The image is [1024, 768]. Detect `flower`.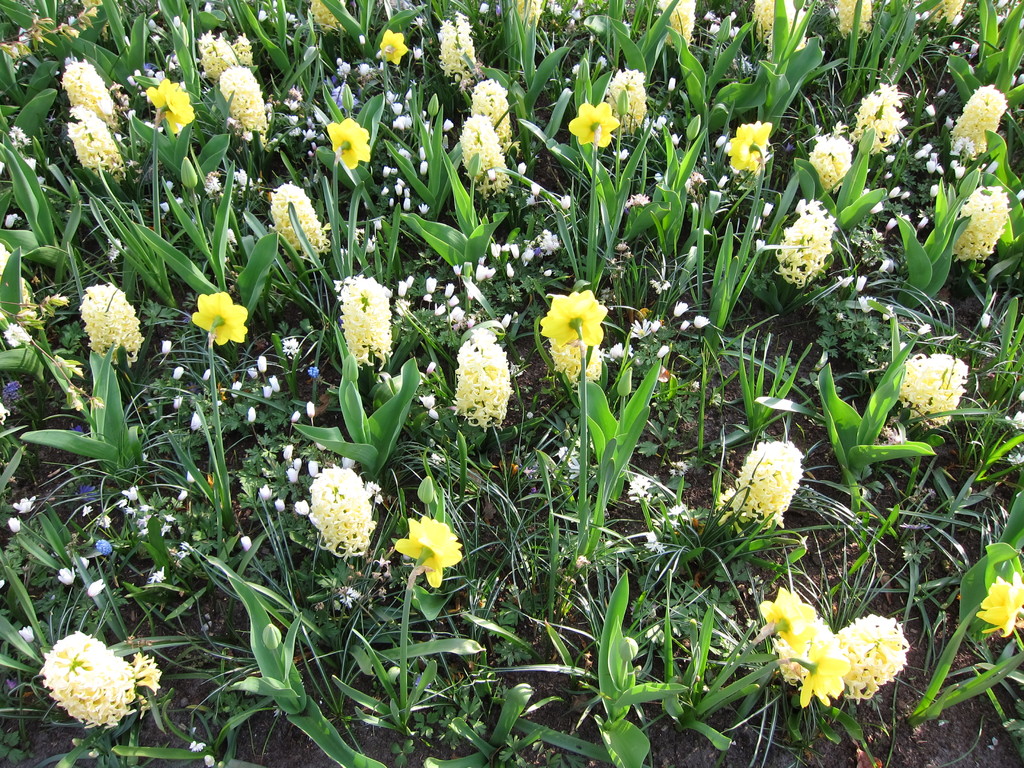
Detection: (left=11, top=498, right=35, bottom=518).
